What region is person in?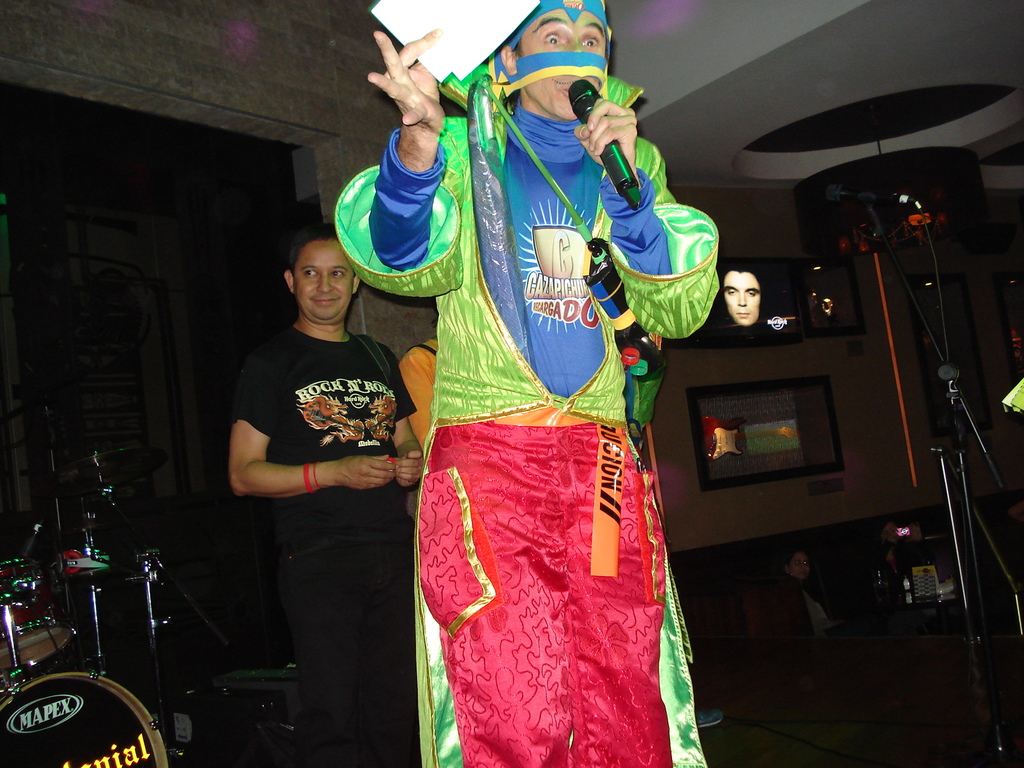
bbox(381, 8, 705, 767).
